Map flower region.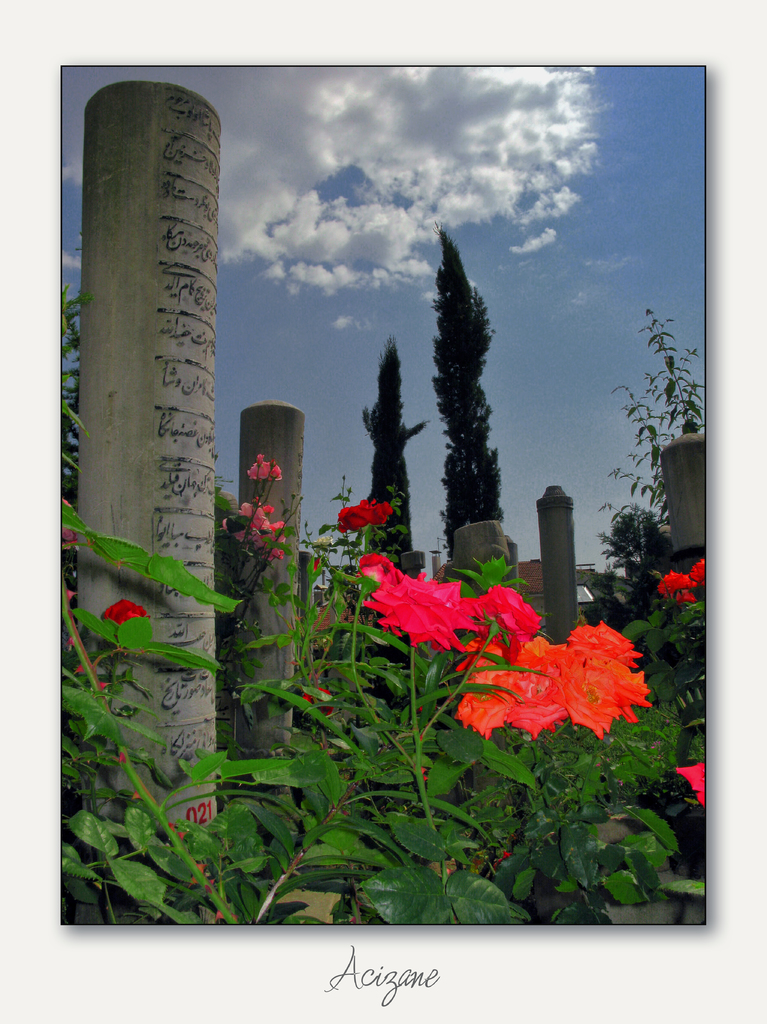
Mapped to Rect(100, 600, 145, 631).
